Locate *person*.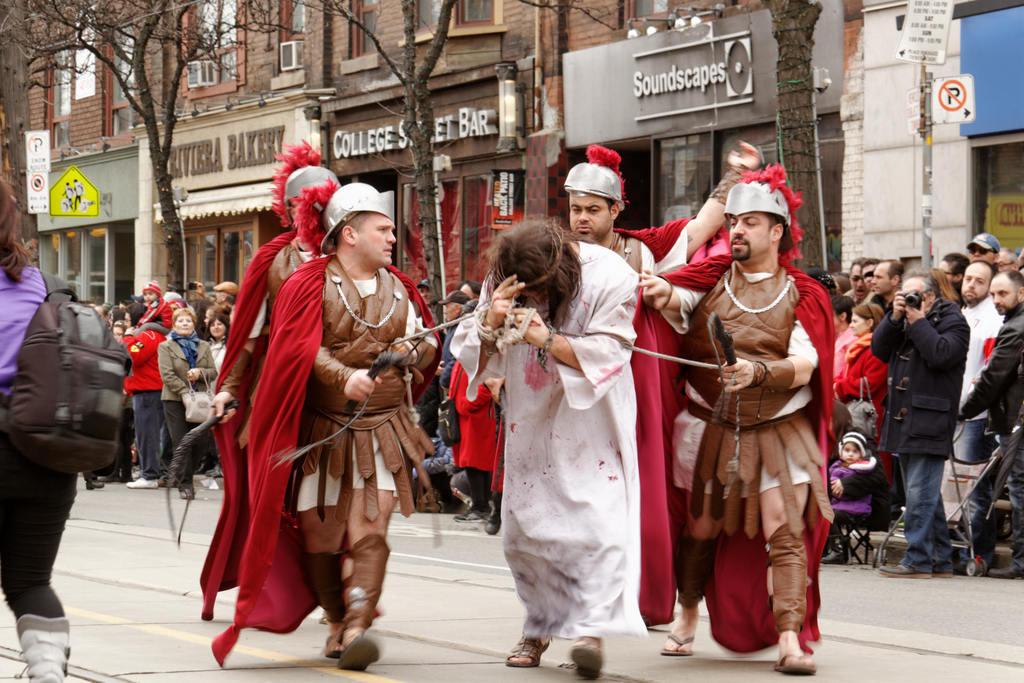
Bounding box: [left=956, top=265, right=1022, bottom=575].
